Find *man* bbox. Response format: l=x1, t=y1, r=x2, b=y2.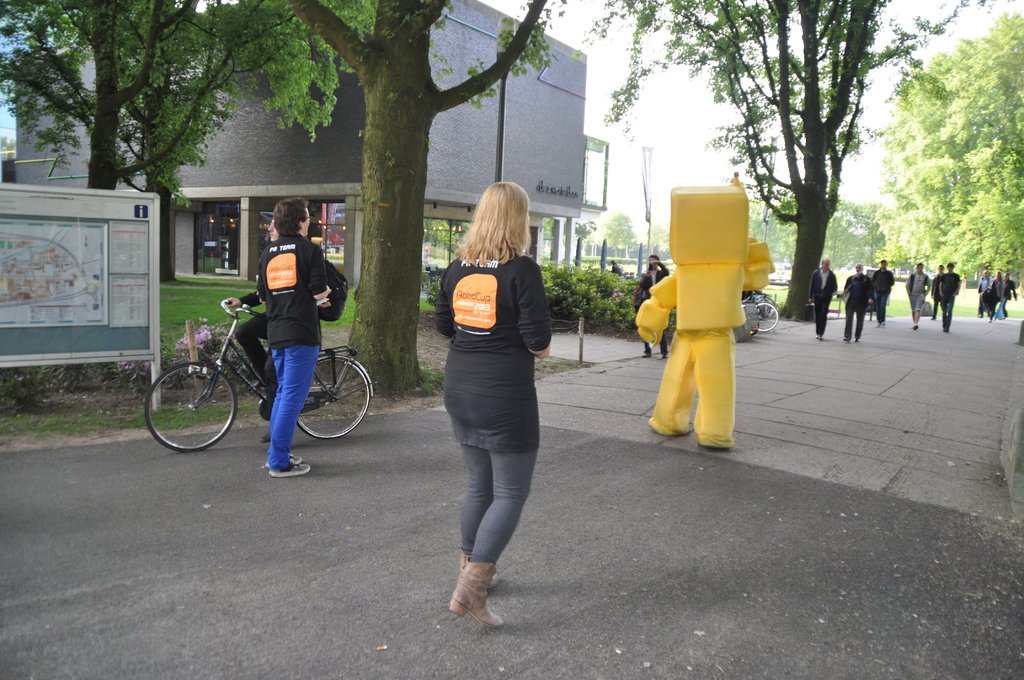
l=842, t=266, r=872, b=344.
